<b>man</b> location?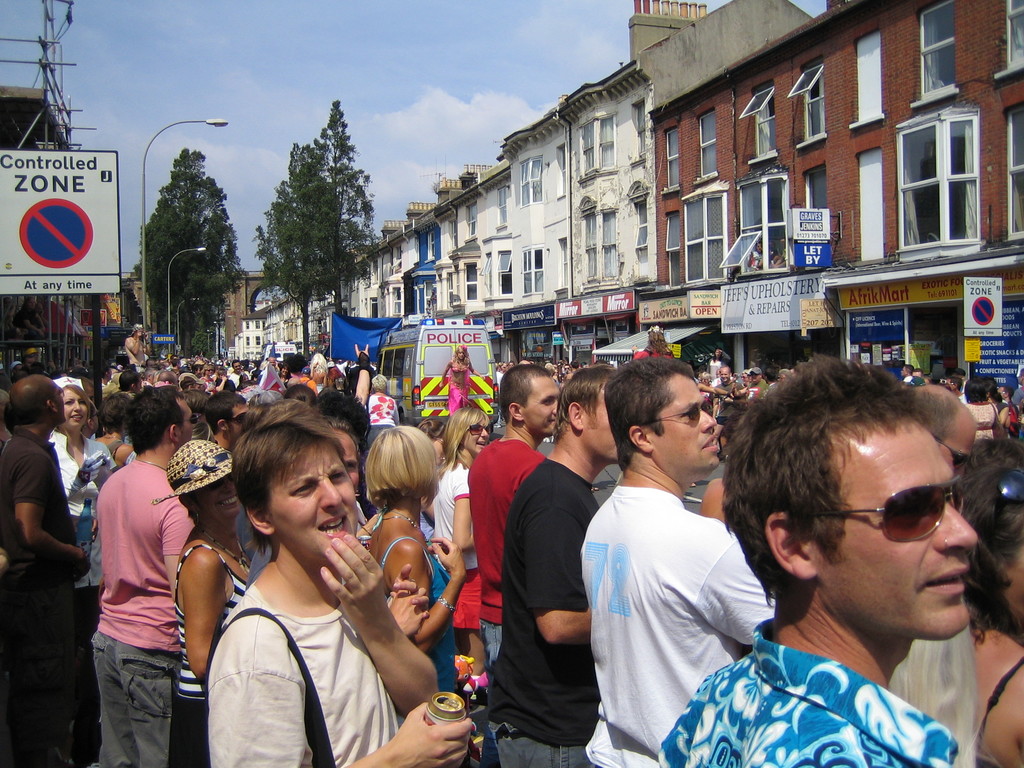
box(120, 371, 141, 393)
